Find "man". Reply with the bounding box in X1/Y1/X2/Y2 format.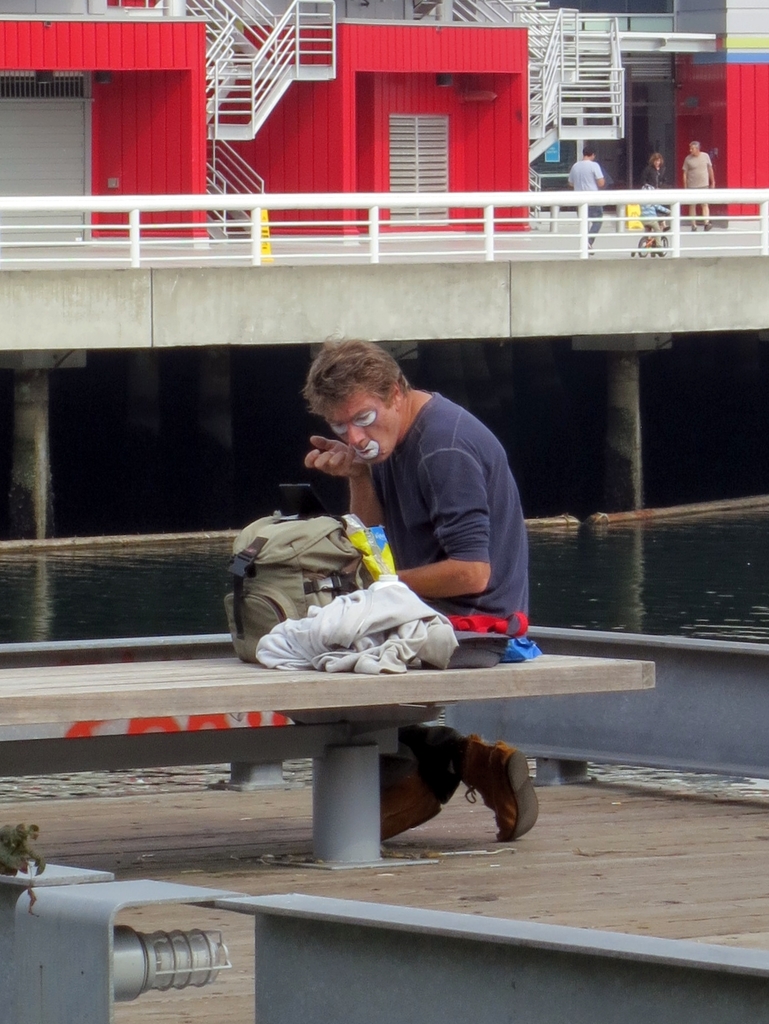
566/145/602/248.
